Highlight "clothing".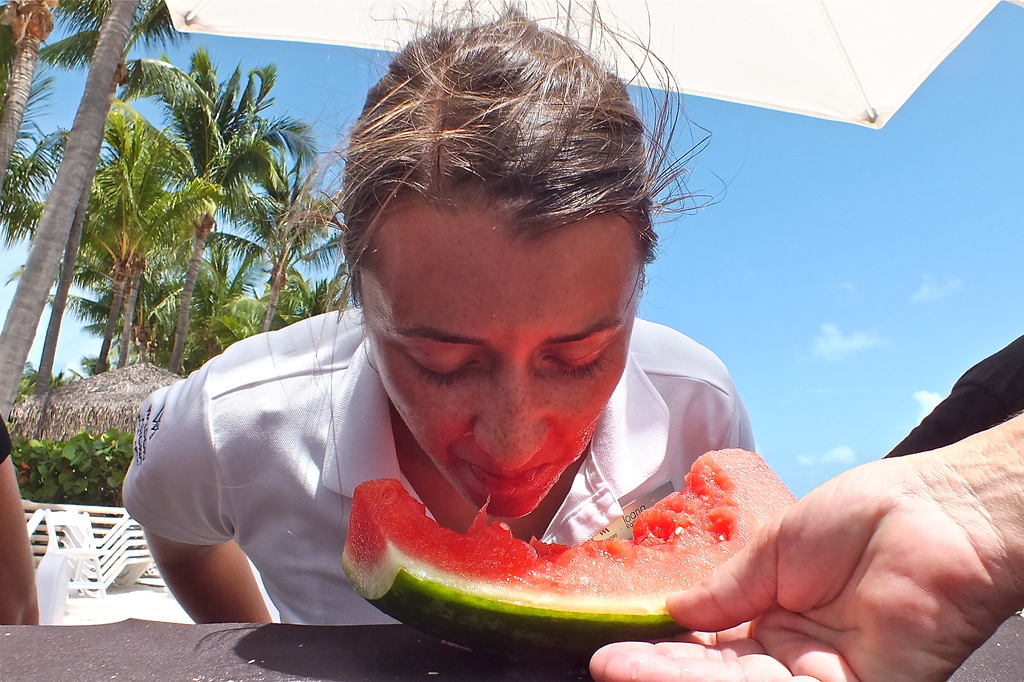
Highlighted region: locate(175, 232, 817, 668).
